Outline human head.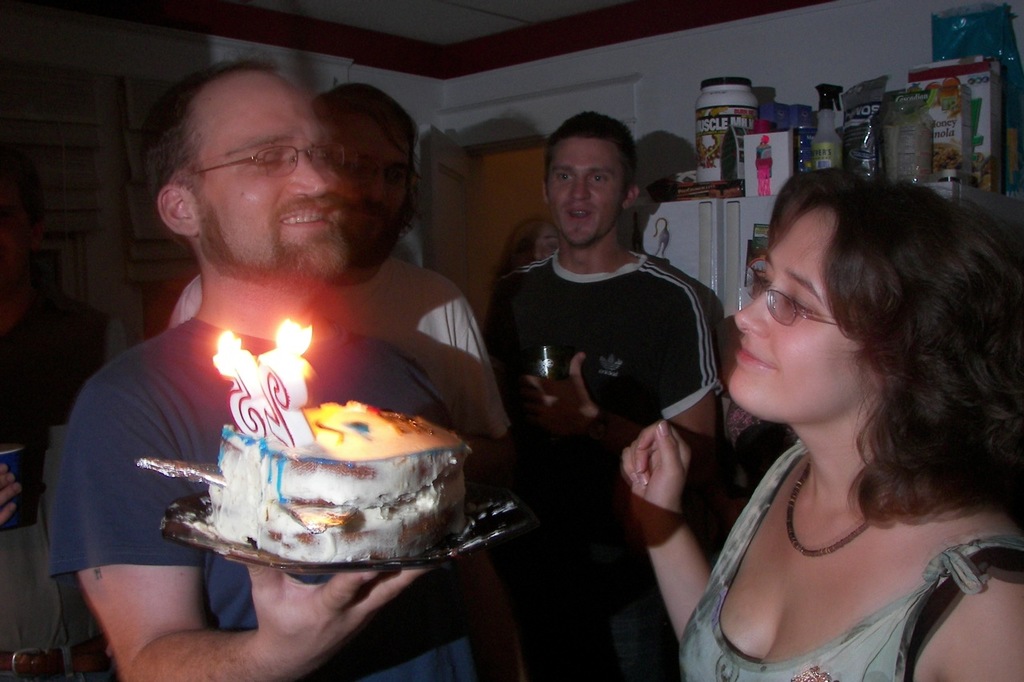
Outline: (719,161,1023,529).
